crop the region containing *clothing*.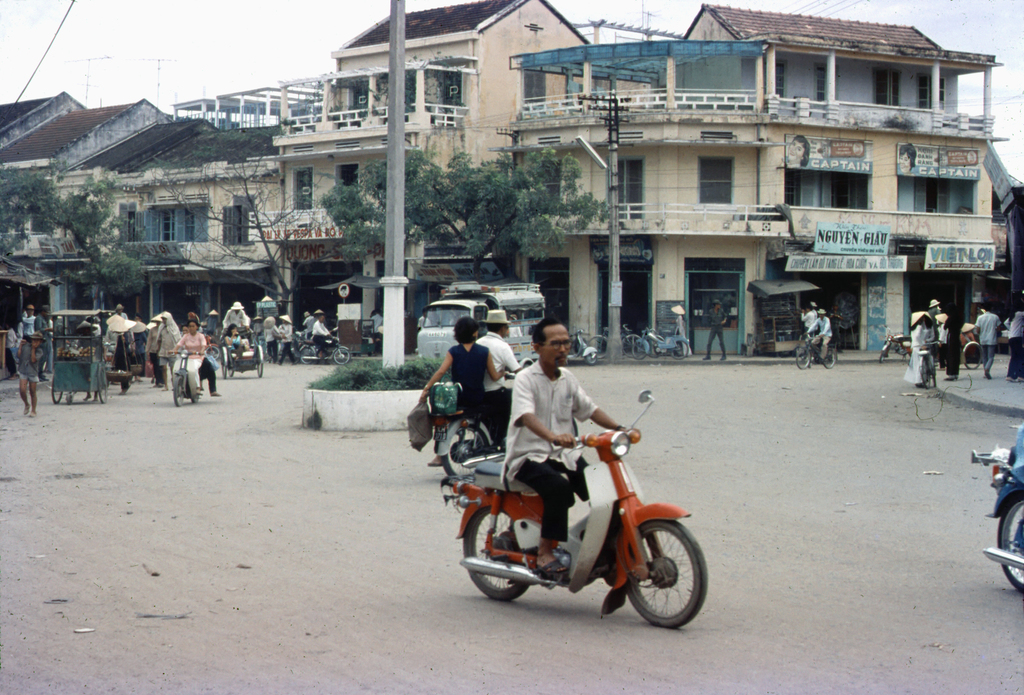
Crop region: locate(976, 309, 1002, 372).
